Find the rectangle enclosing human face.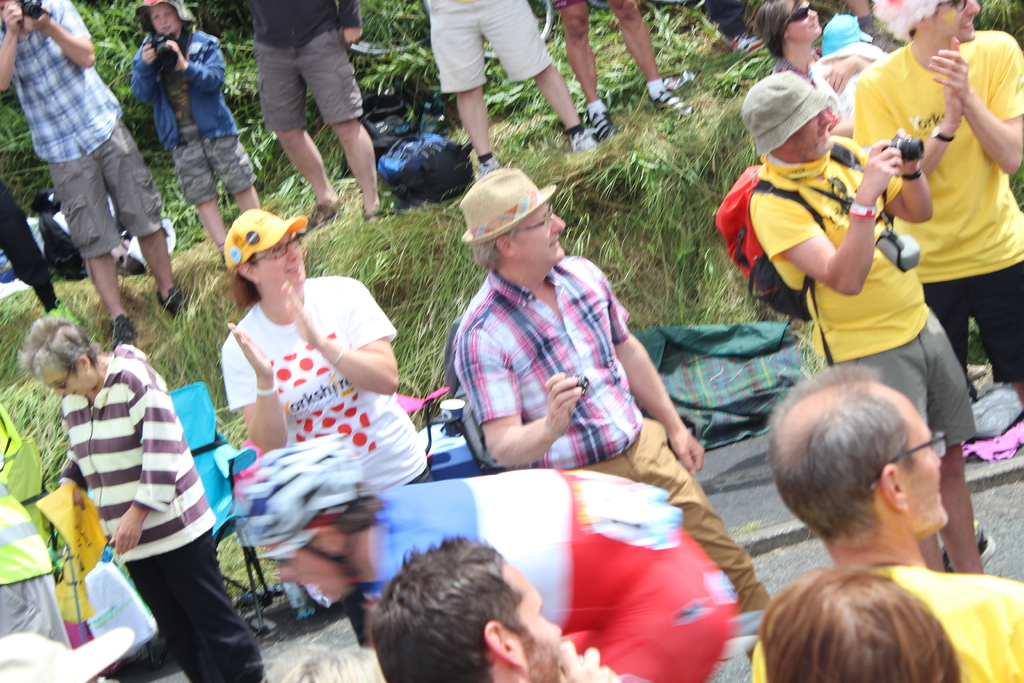
(x1=148, y1=1, x2=180, y2=28).
